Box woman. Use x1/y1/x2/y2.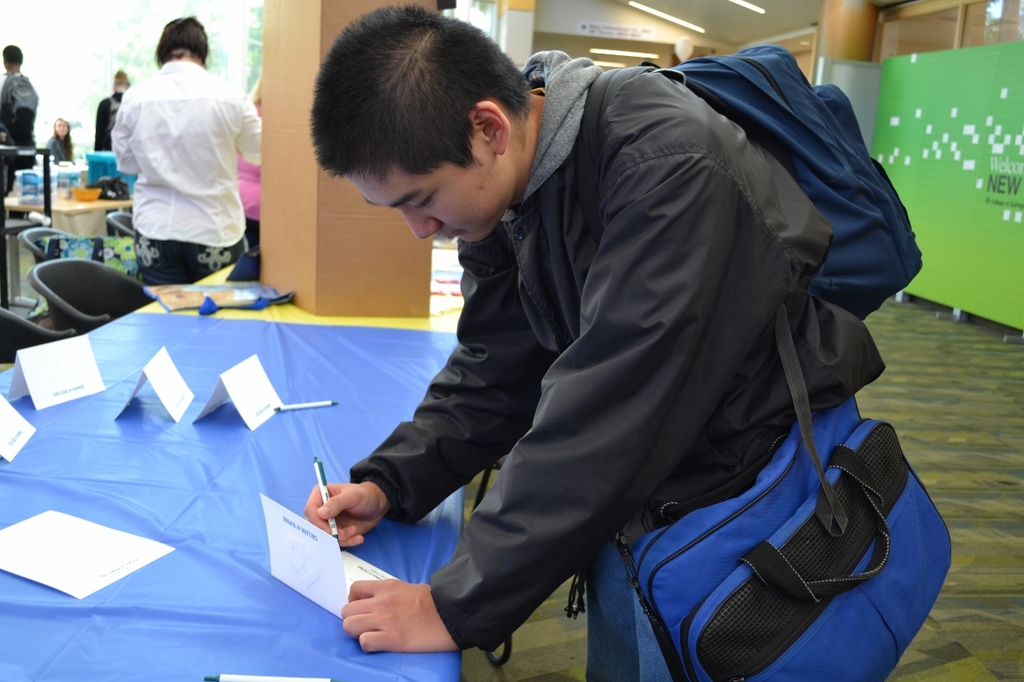
106/31/254/301.
